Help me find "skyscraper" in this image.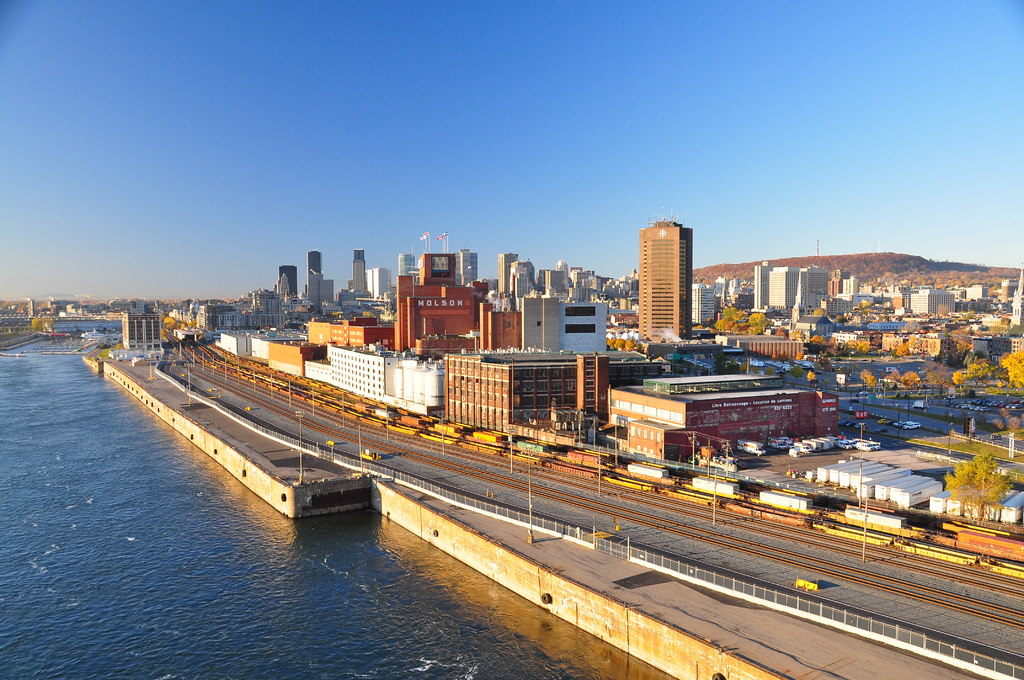
Found it: pyautogui.locateOnScreen(348, 247, 366, 291).
